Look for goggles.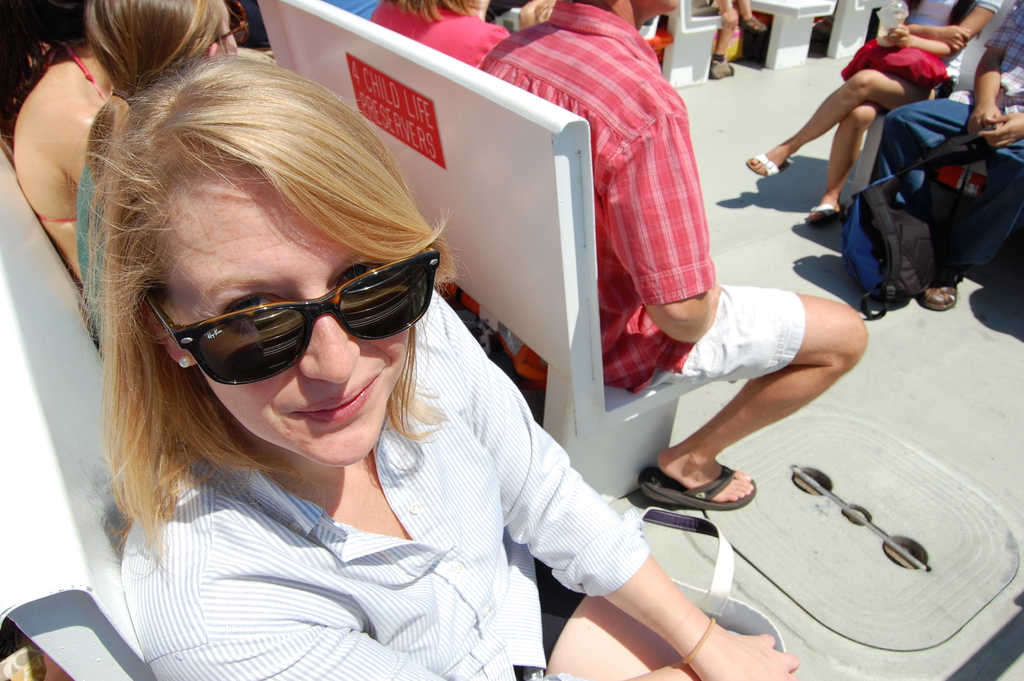
Found: (x1=141, y1=237, x2=439, y2=386).
